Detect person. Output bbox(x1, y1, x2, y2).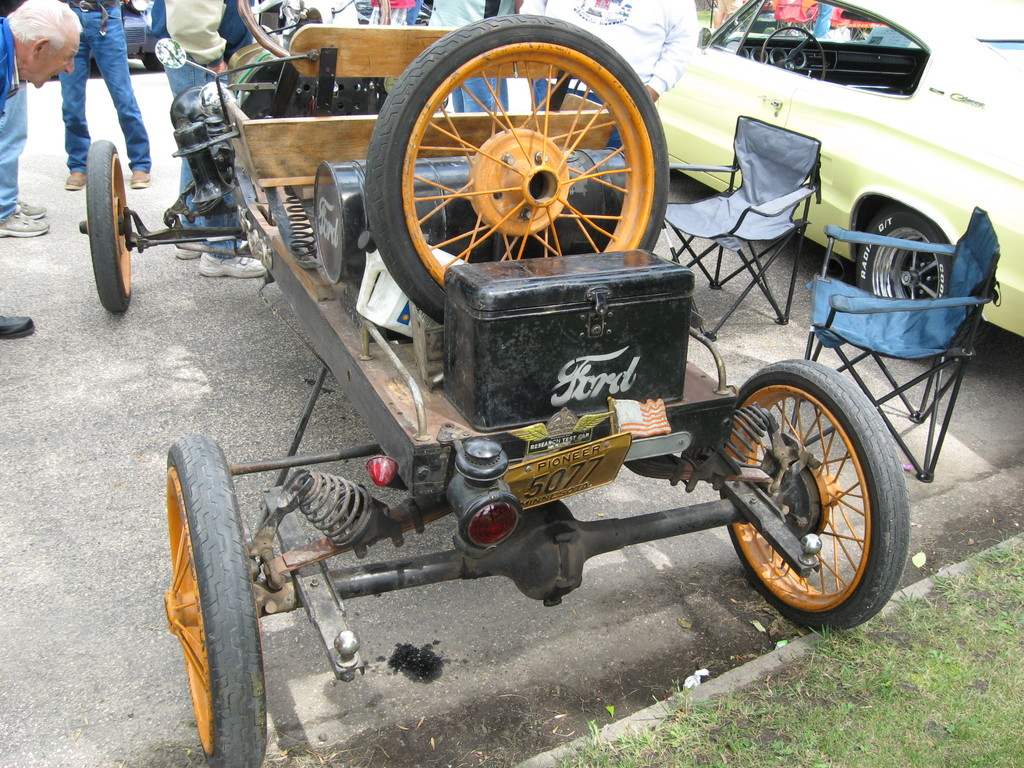
bbox(409, 0, 524, 117).
